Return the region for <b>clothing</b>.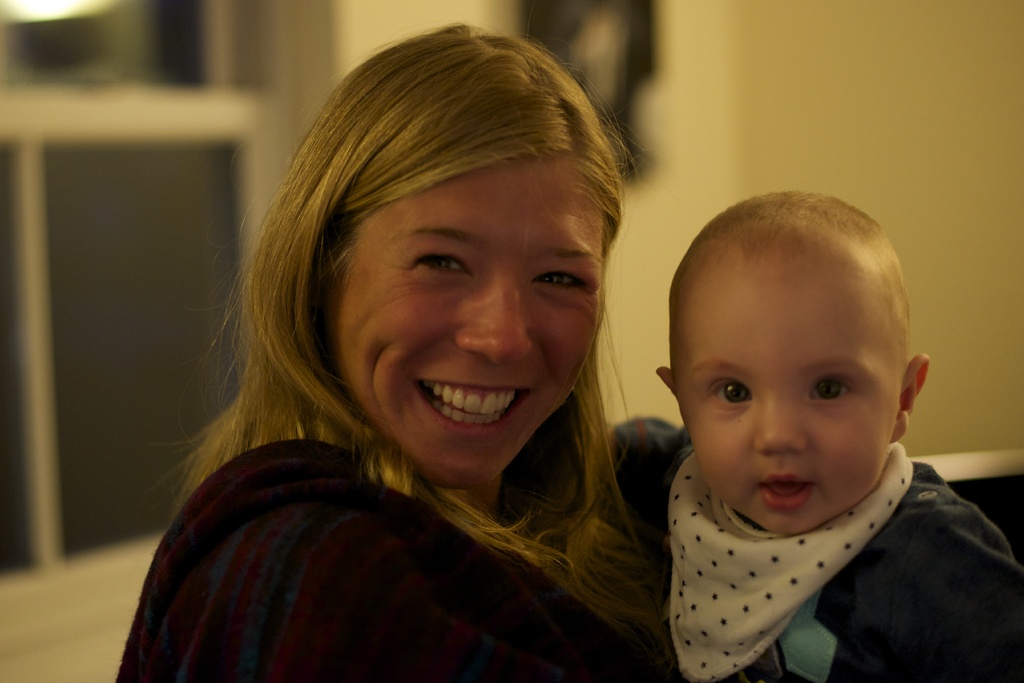
x1=660, y1=441, x2=1023, y2=682.
